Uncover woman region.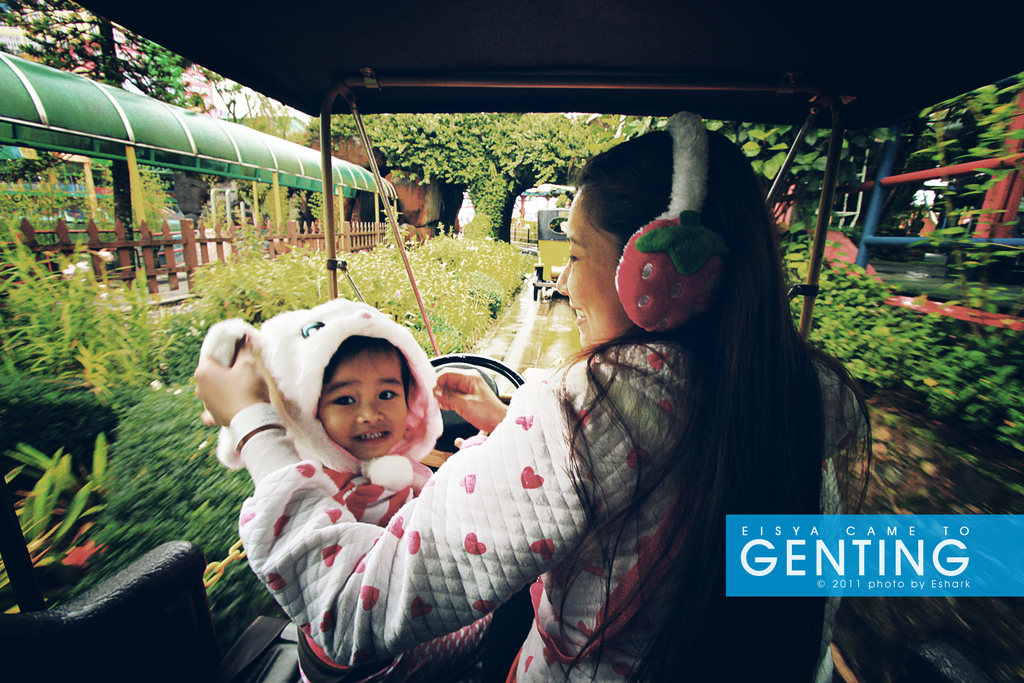
Uncovered: rect(253, 149, 857, 650).
